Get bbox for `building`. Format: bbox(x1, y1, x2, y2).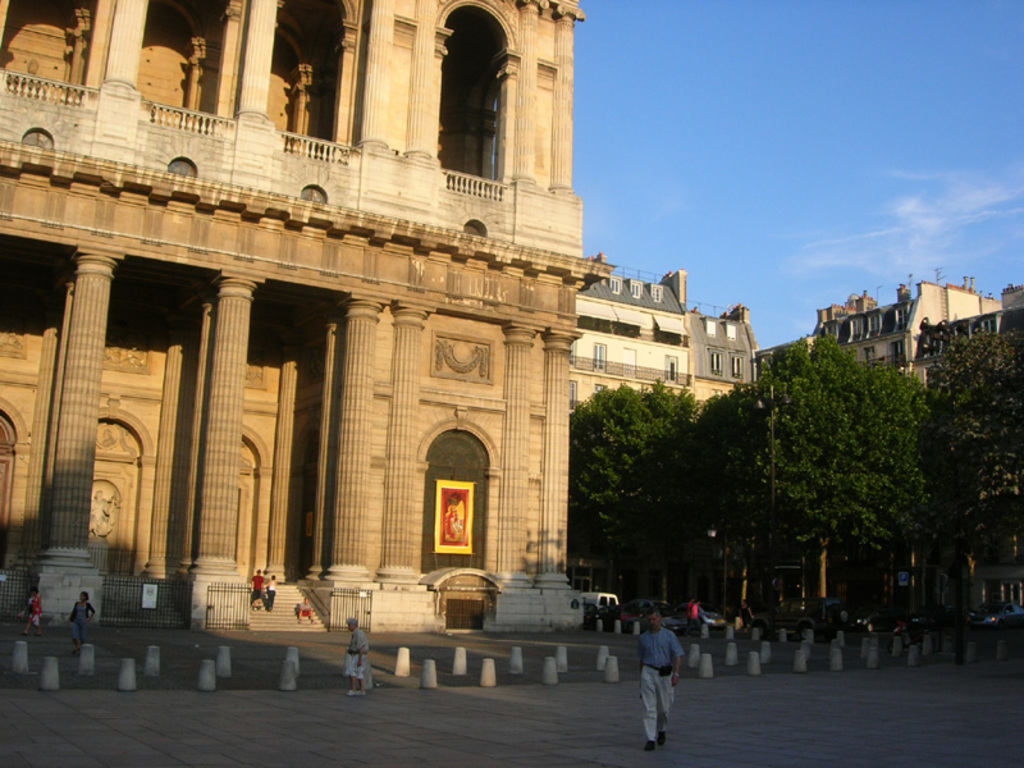
bbox(572, 253, 754, 604).
